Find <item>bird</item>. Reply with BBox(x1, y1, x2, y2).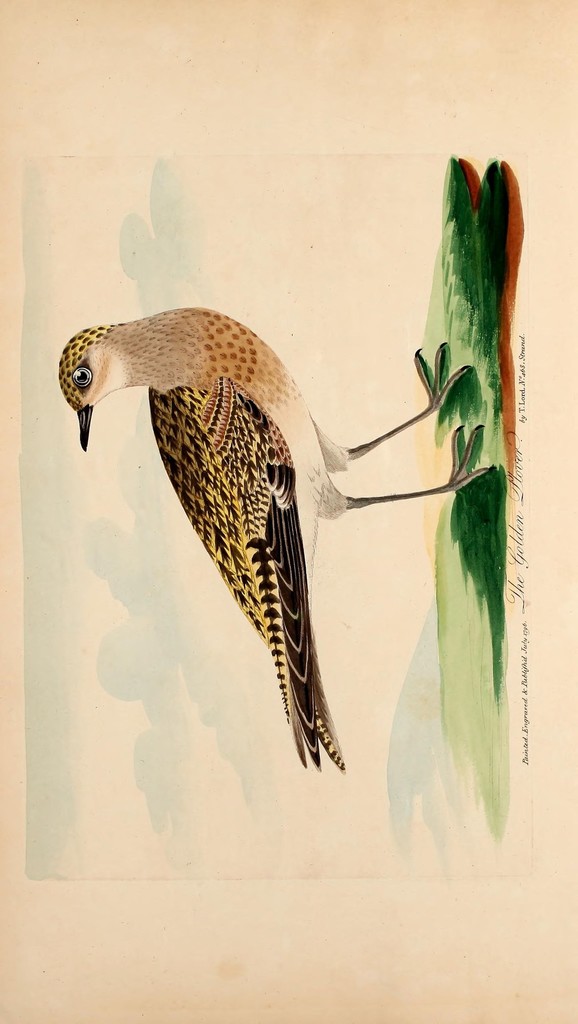
BBox(71, 285, 438, 767).
